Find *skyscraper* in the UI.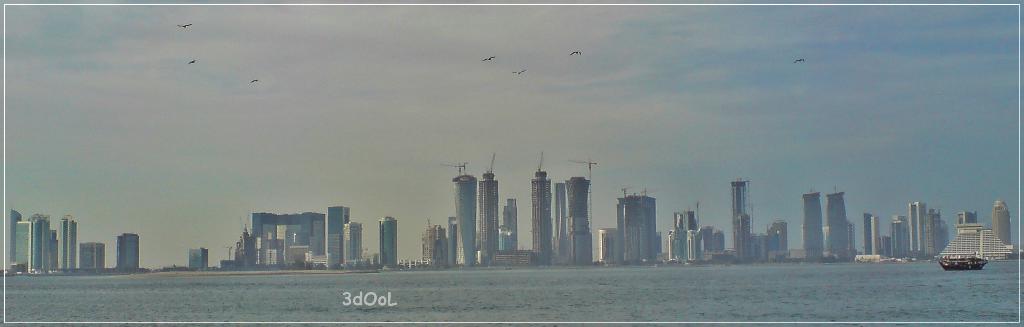
UI element at box=[550, 184, 565, 264].
